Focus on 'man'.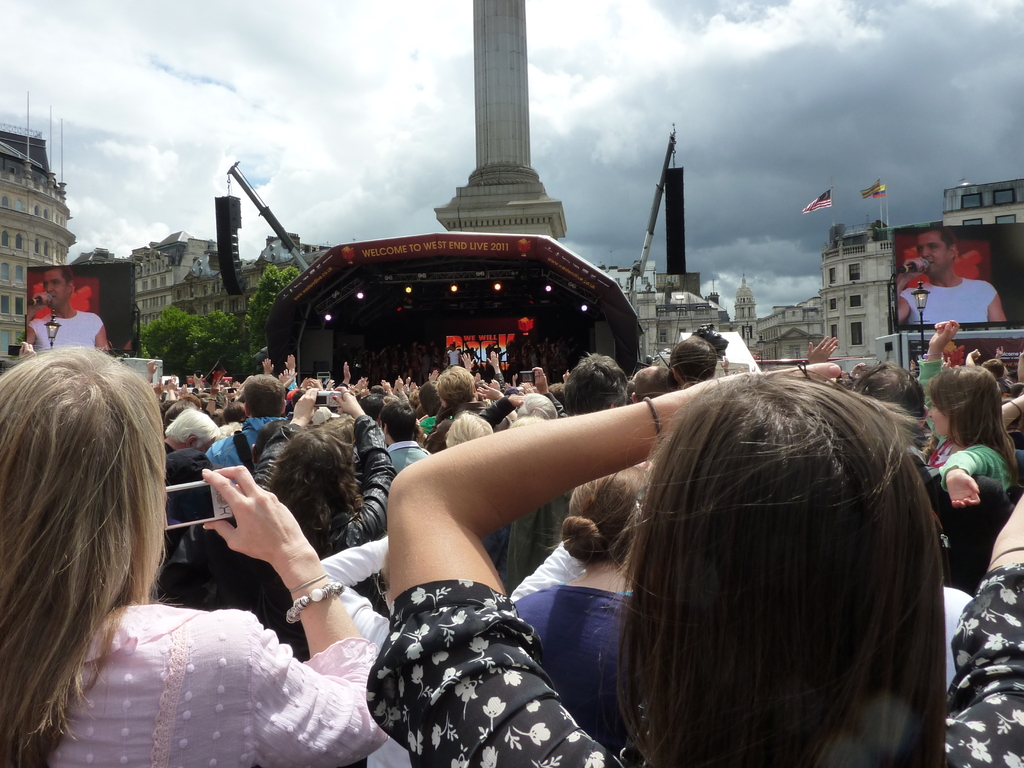
Focused at box(444, 344, 463, 365).
